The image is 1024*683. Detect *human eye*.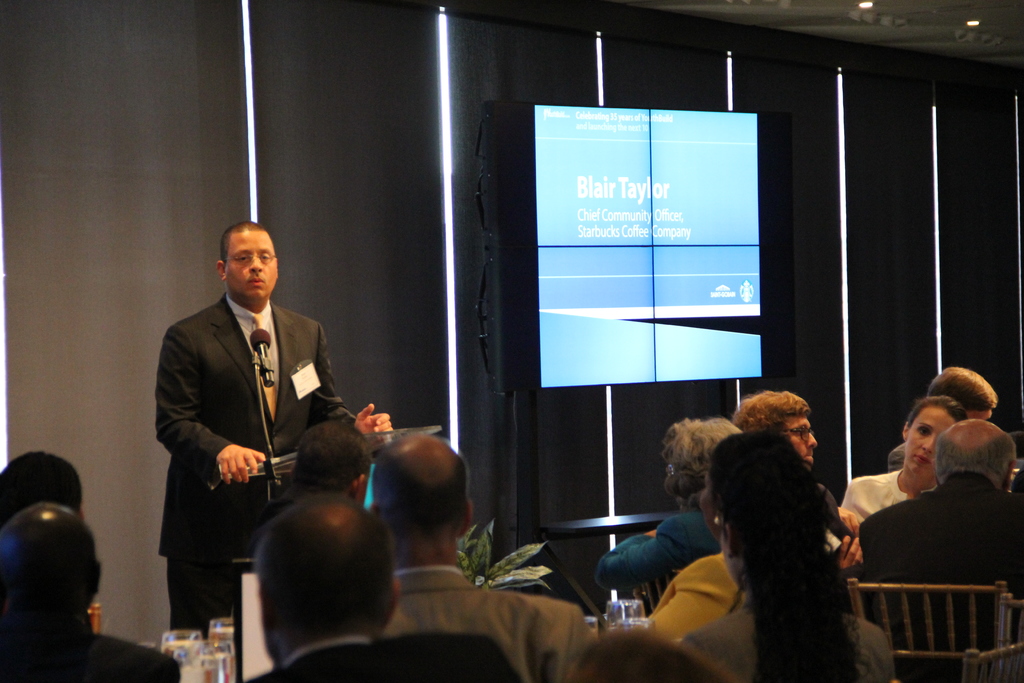
Detection: {"left": 915, "top": 425, "right": 930, "bottom": 438}.
